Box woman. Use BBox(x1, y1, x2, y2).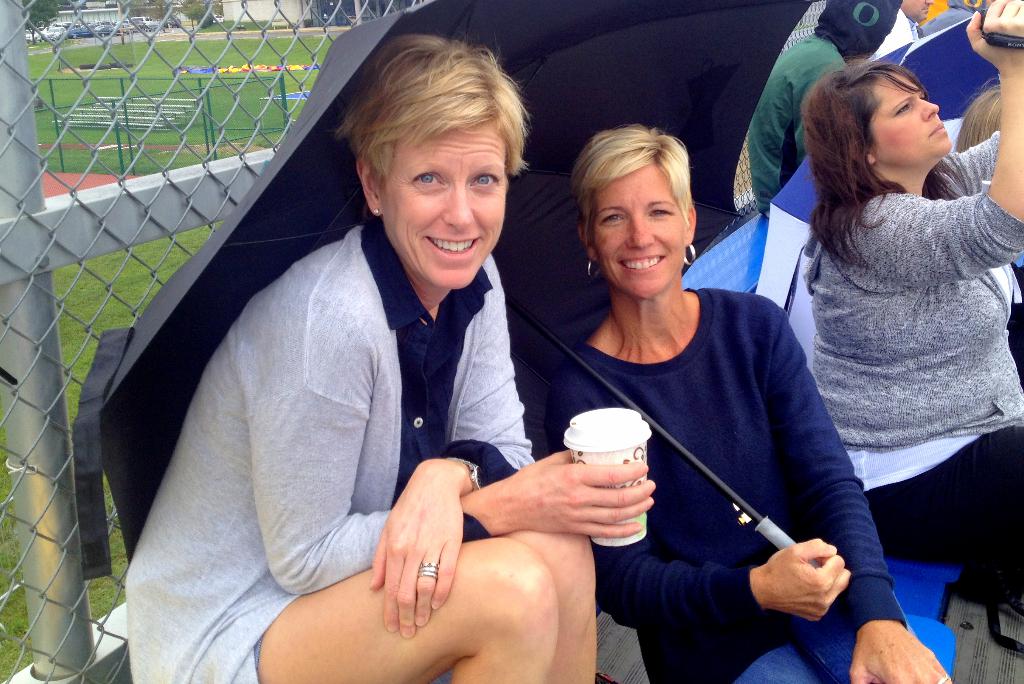
BBox(806, 56, 1023, 601).
